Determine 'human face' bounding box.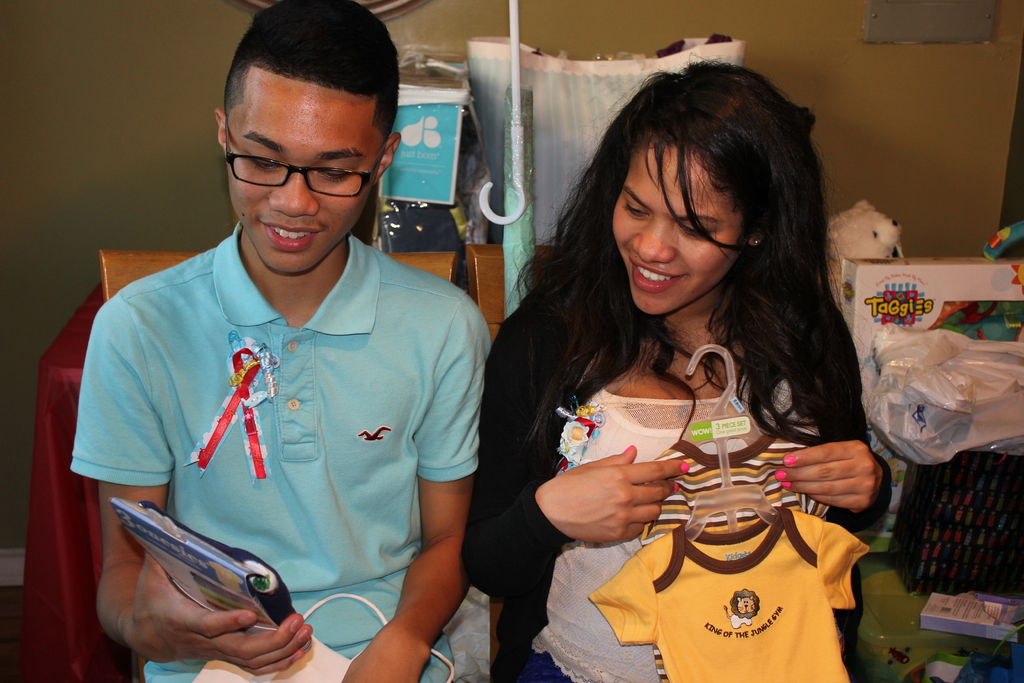
Determined: <bbox>225, 81, 369, 273</bbox>.
